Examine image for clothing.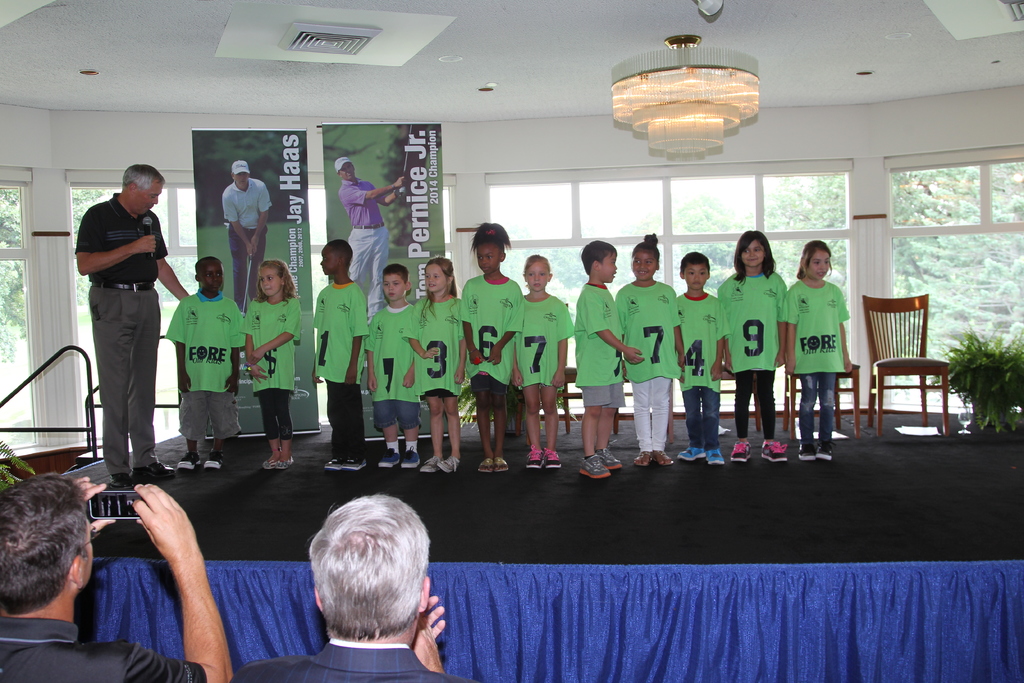
Examination result: 249, 297, 299, 448.
